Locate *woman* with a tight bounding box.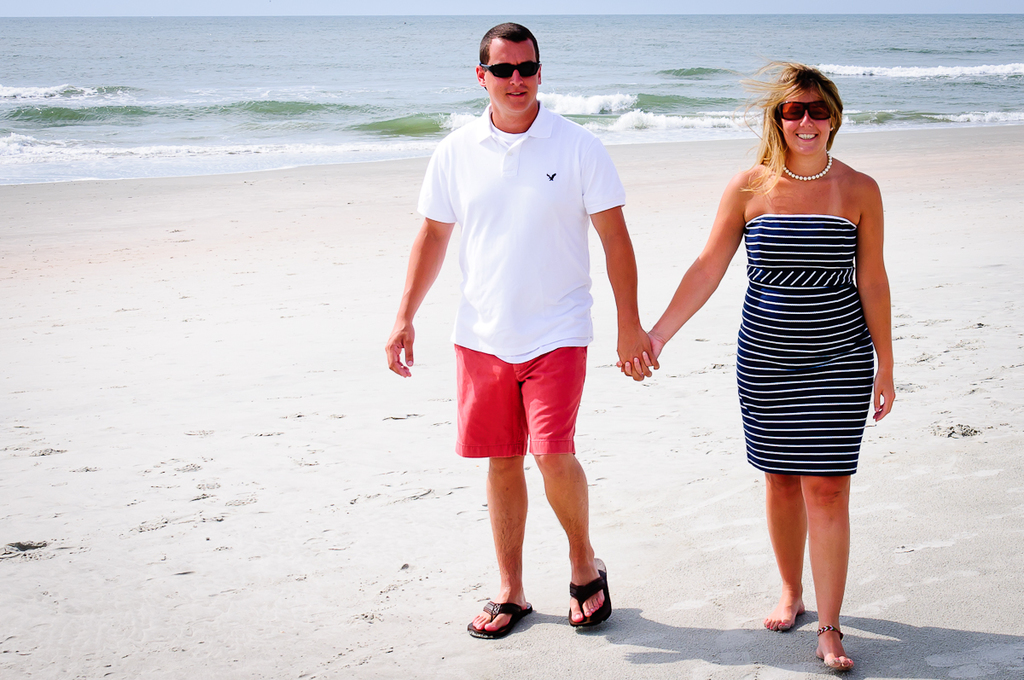
<region>699, 71, 902, 589</region>.
